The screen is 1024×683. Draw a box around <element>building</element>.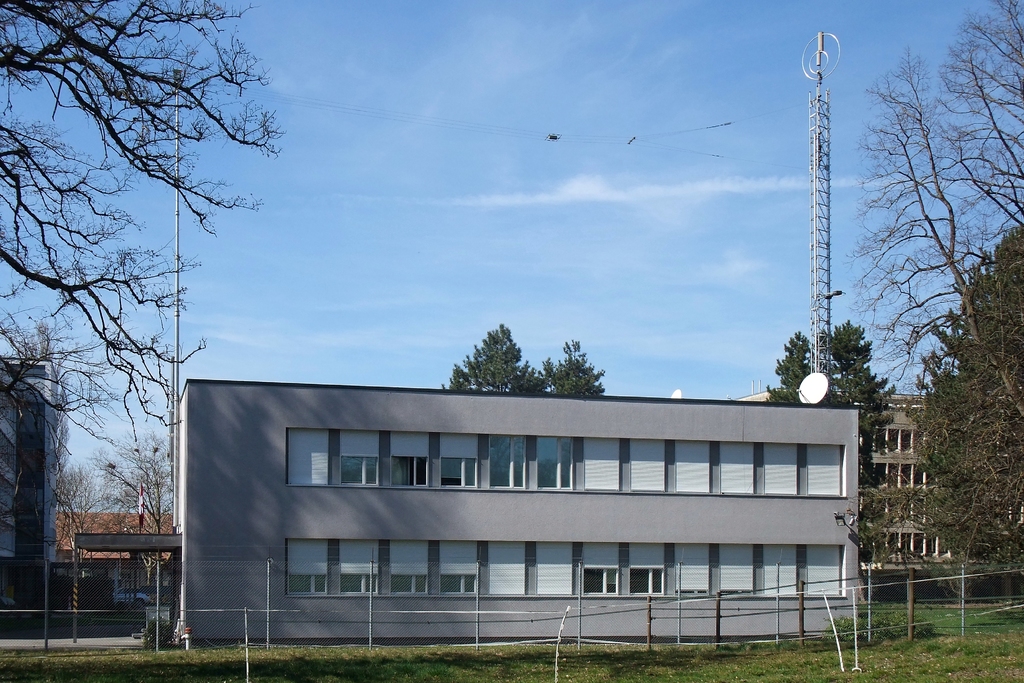
(left=52, top=375, right=867, bottom=650).
